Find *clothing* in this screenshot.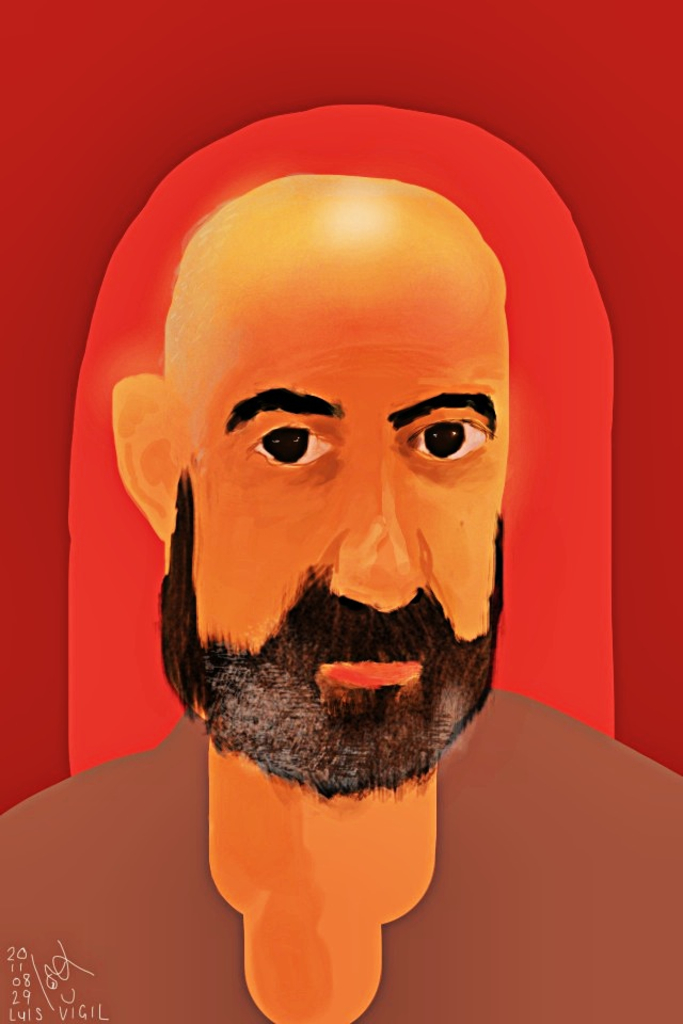
The bounding box for *clothing* is Rect(1, 677, 682, 1020).
